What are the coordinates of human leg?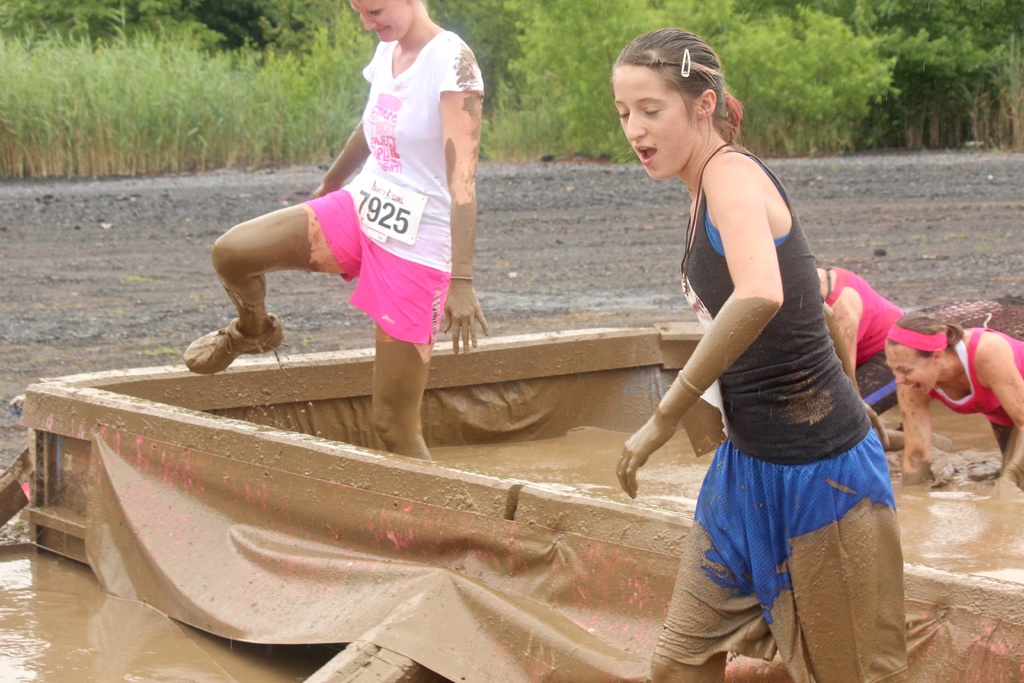
(765,436,907,681).
